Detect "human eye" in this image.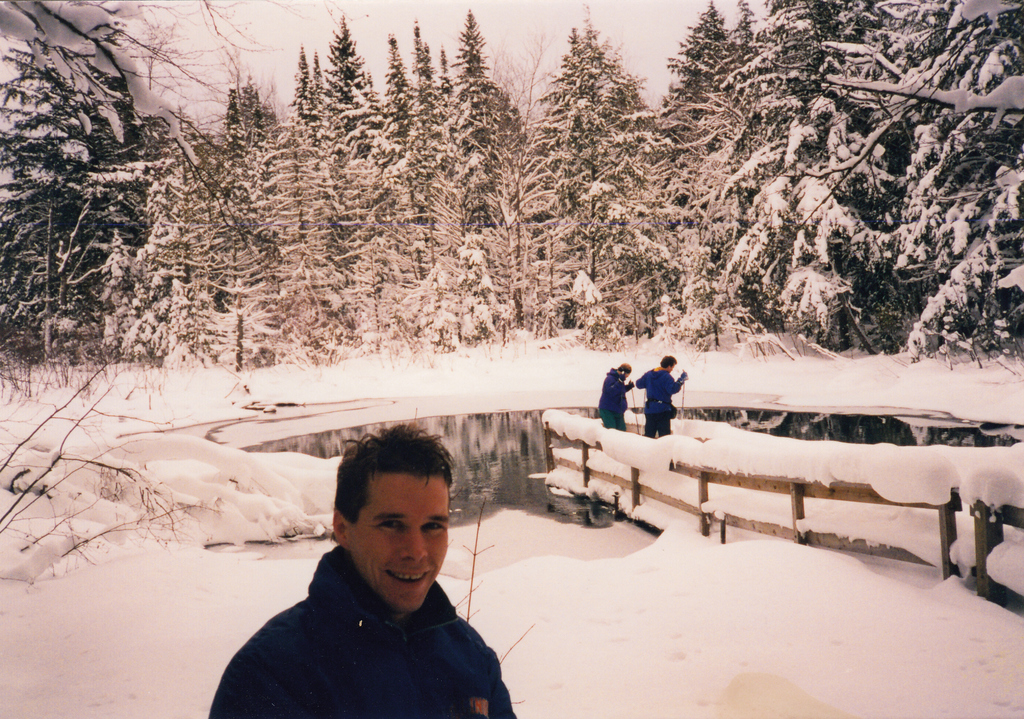
Detection: {"x1": 420, "y1": 518, "x2": 447, "y2": 534}.
